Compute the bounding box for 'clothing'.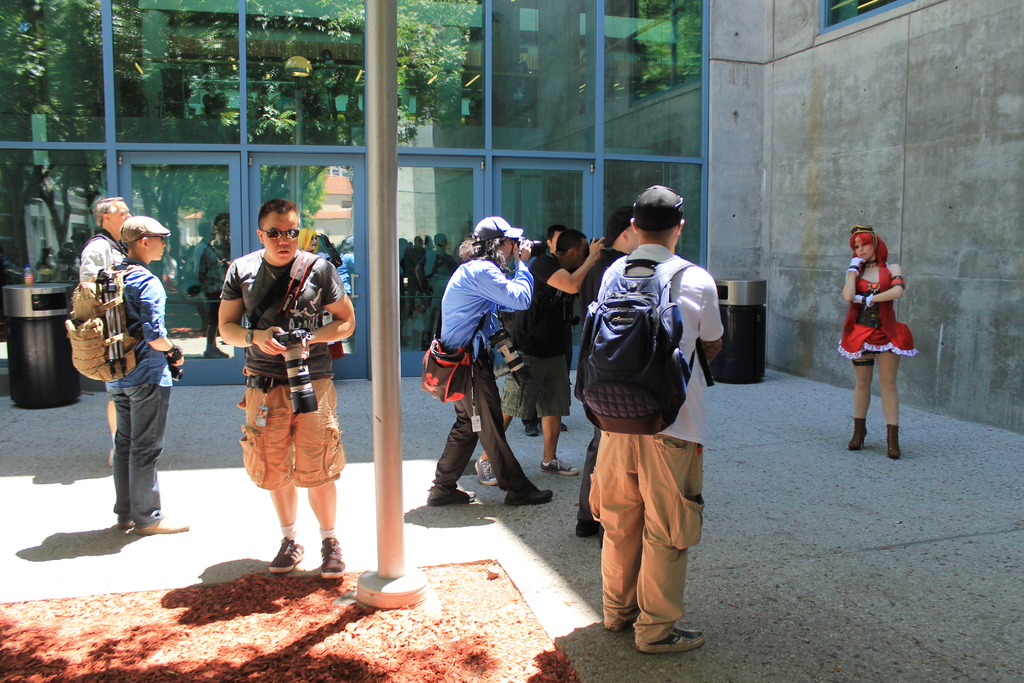
l=97, t=261, r=175, b=507.
